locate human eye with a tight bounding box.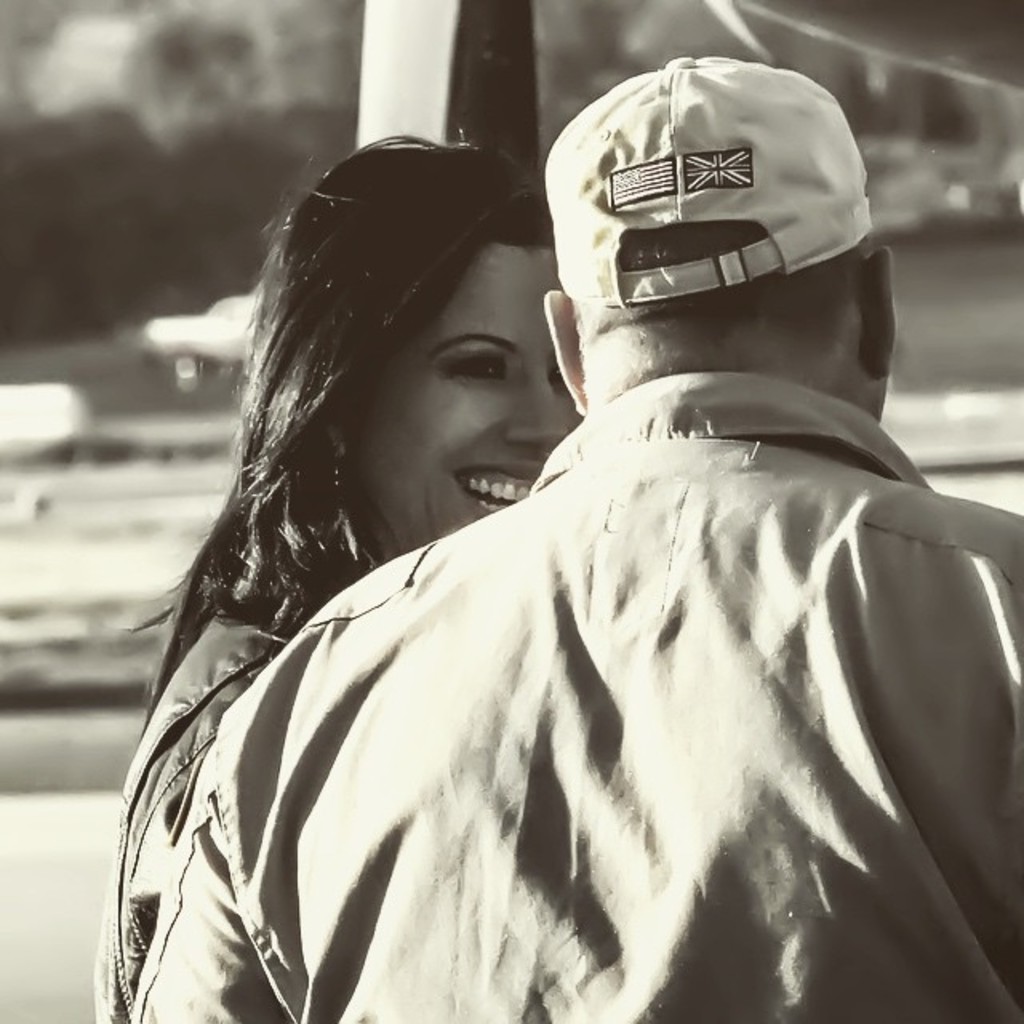
(x1=435, y1=339, x2=515, y2=390).
